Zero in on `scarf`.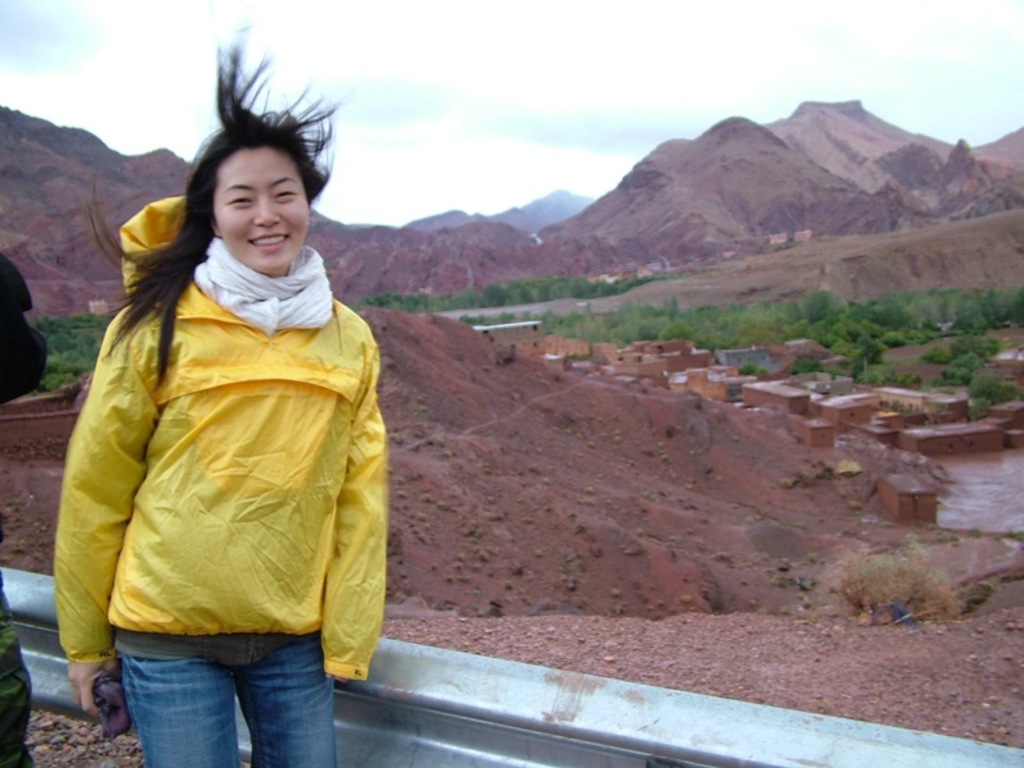
Zeroed in: [192, 241, 329, 326].
